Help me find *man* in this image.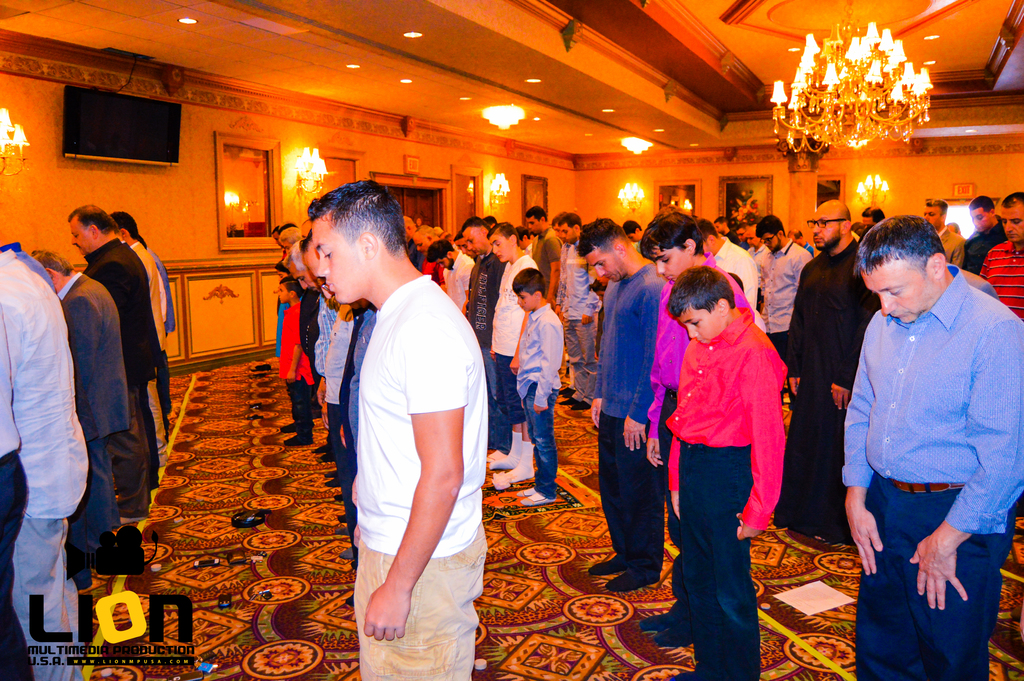
Found it: box=[576, 218, 667, 594].
